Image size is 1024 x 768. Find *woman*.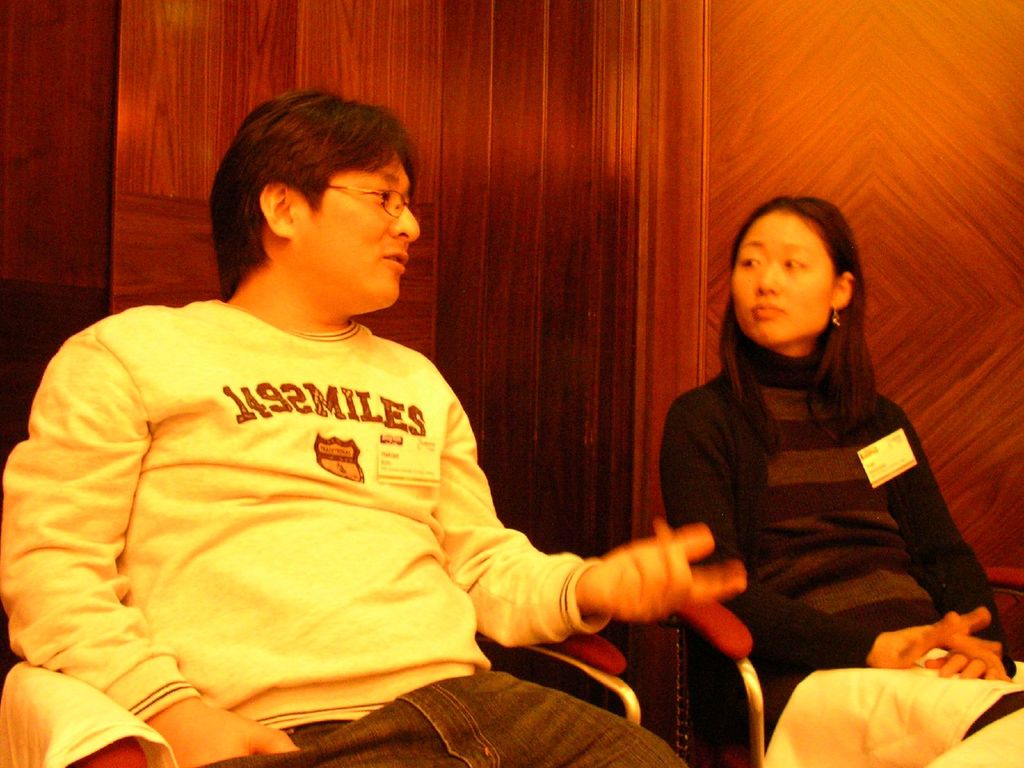
657/195/1023/767.
